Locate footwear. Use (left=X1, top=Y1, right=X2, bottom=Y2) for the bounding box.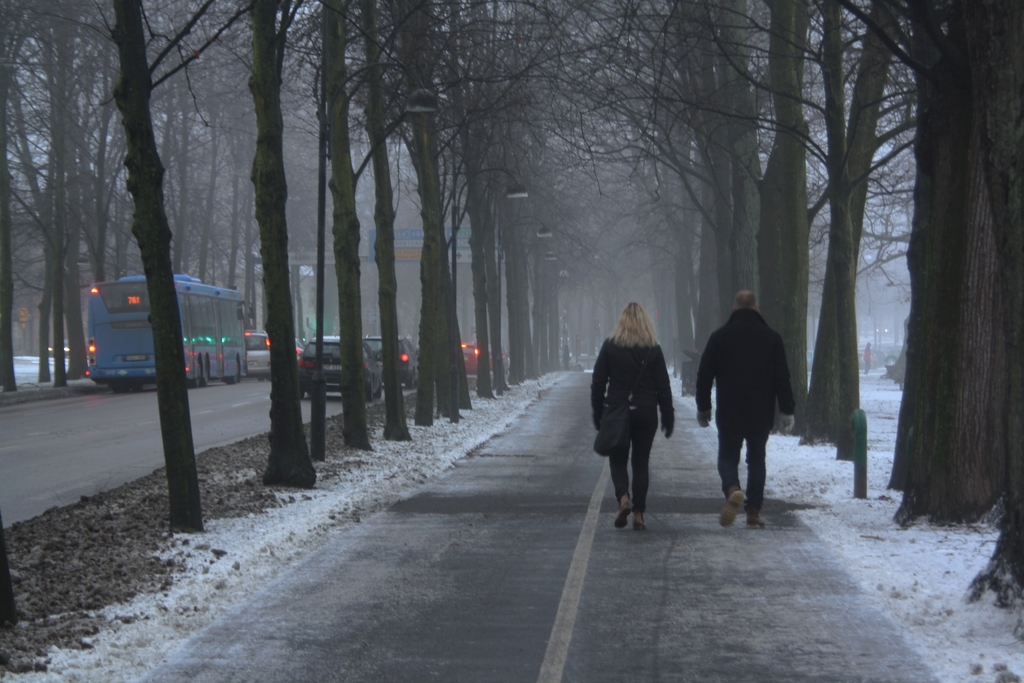
(left=745, top=513, right=772, bottom=531).
